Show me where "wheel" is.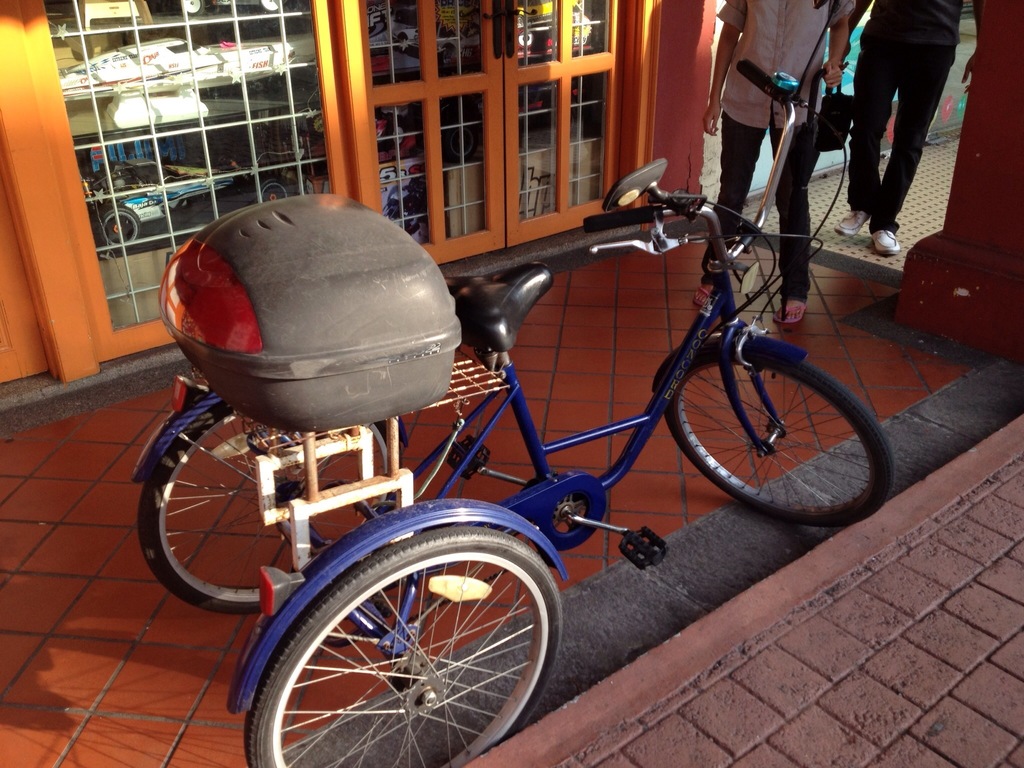
"wheel" is at l=100, t=209, r=138, b=250.
